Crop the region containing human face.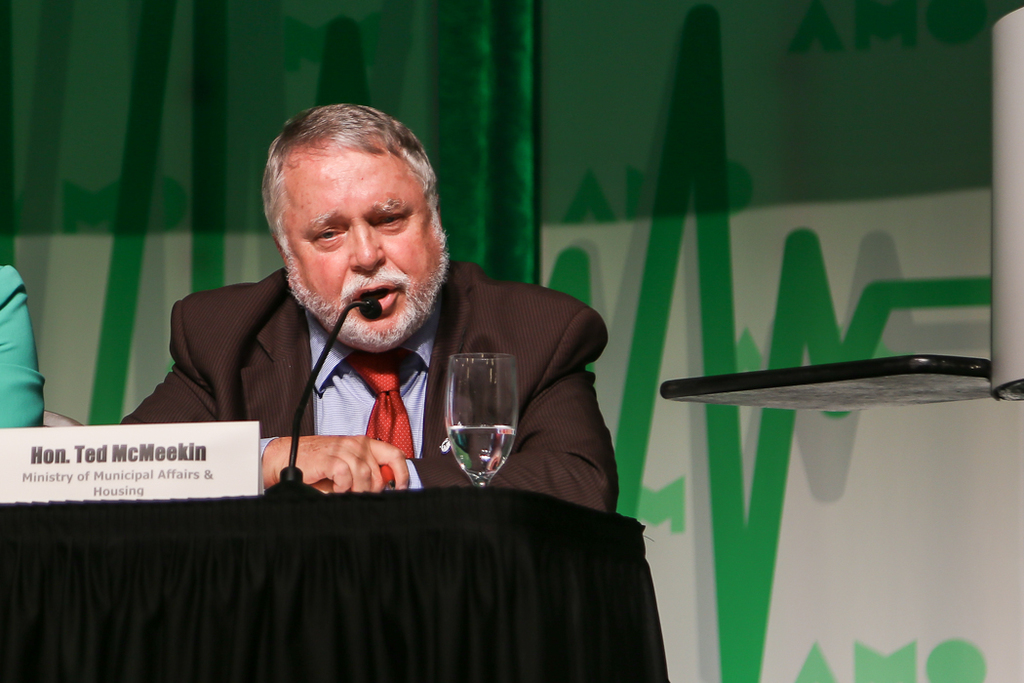
Crop region: <region>287, 137, 449, 352</region>.
